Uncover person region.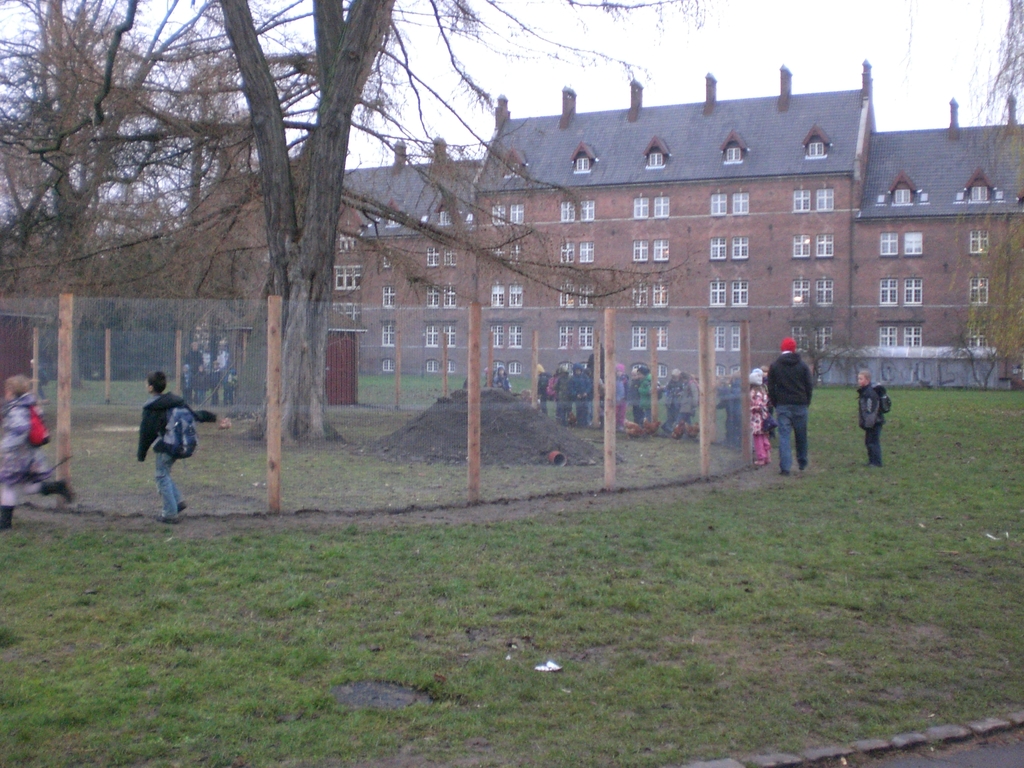
Uncovered: 136 371 233 524.
